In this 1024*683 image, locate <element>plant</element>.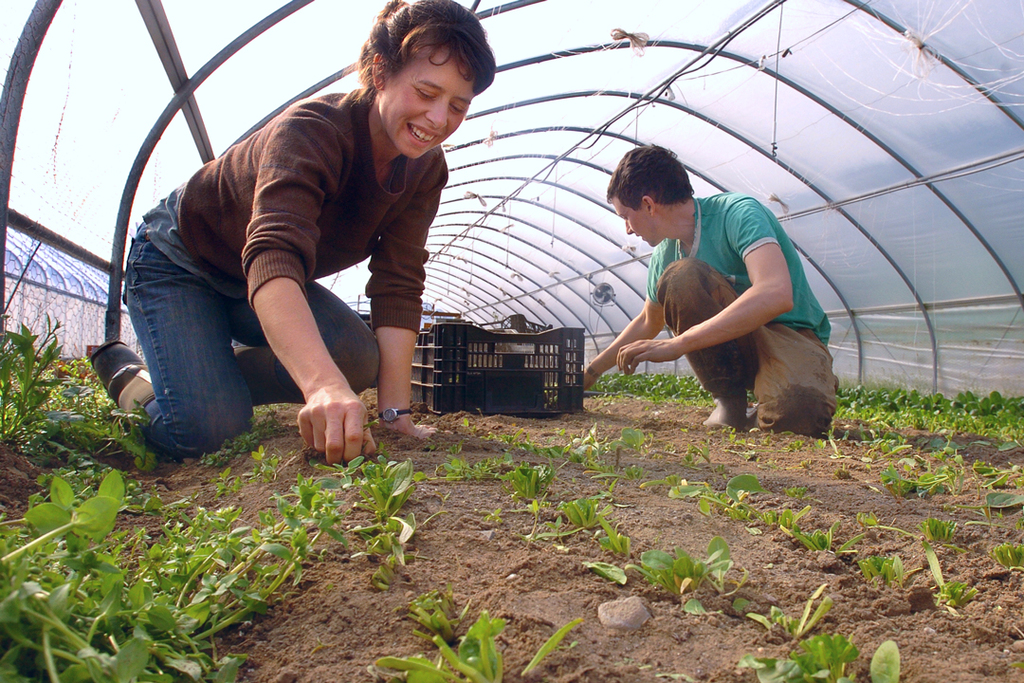
Bounding box: (x1=360, y1=582, x2=600, y2=682).
